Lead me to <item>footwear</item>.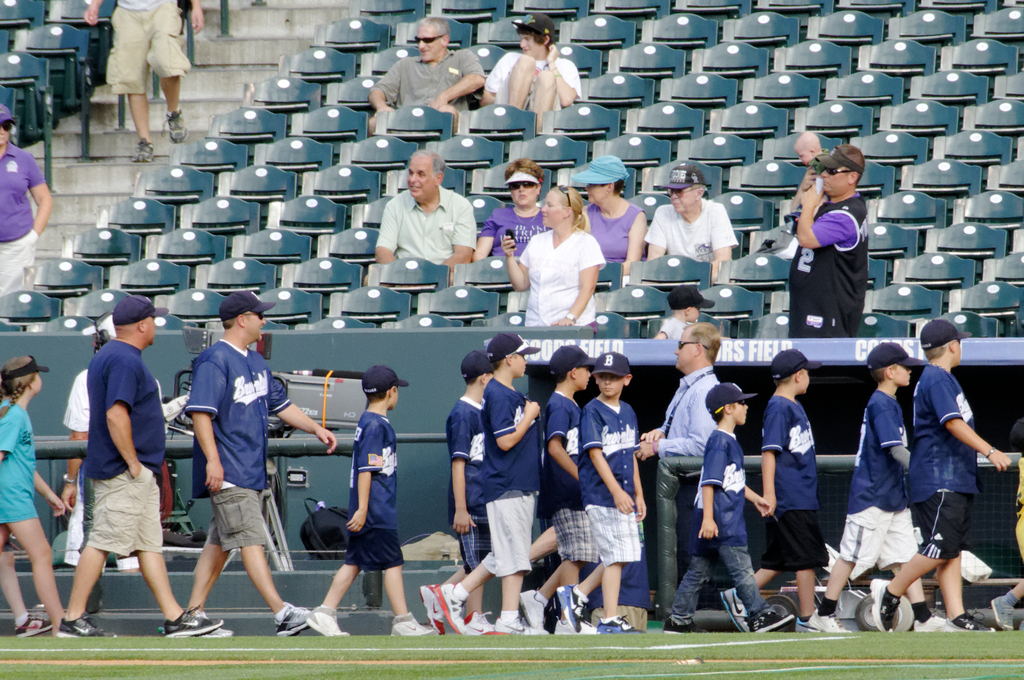
Lead to [x1=915, y1=611, x2=964, y2=629].
